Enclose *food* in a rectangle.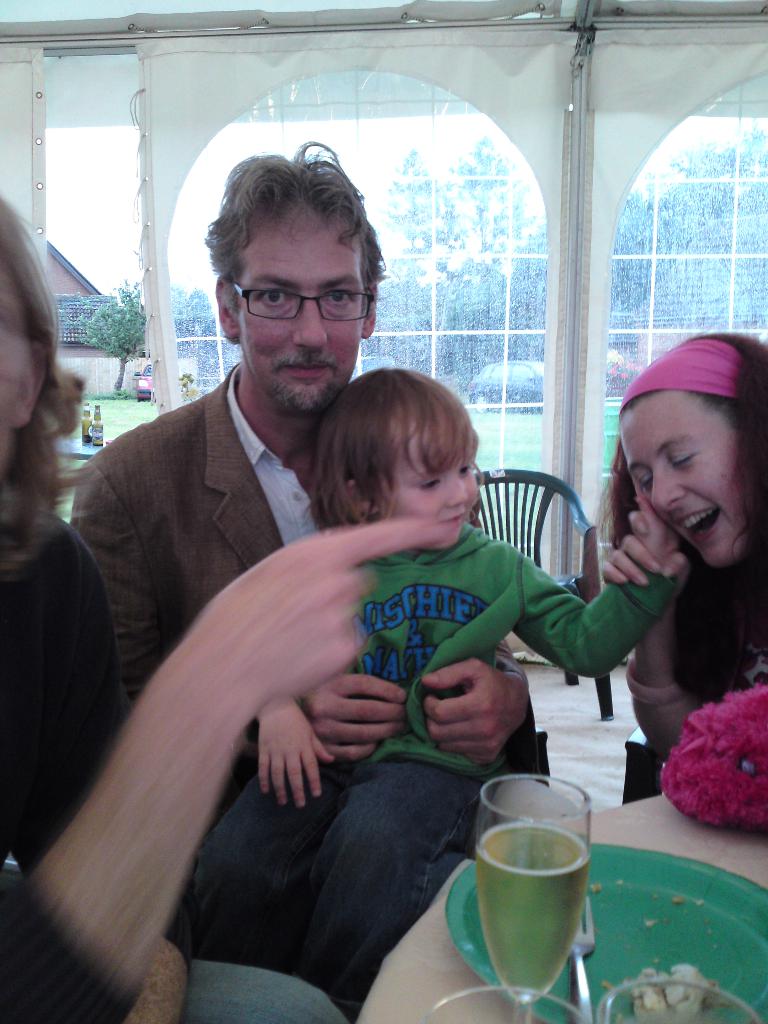
pyautogui.locateOnScreen(609, 961, 721, 1023).
